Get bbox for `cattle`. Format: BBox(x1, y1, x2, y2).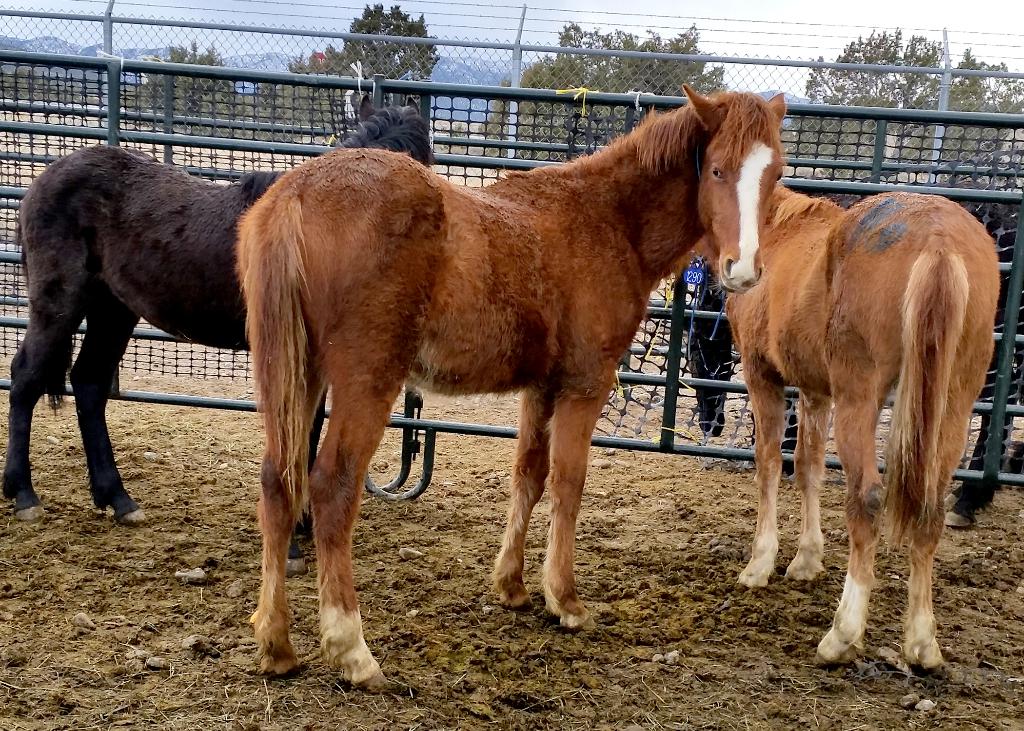
BBox(237, 84, 786, 696).
